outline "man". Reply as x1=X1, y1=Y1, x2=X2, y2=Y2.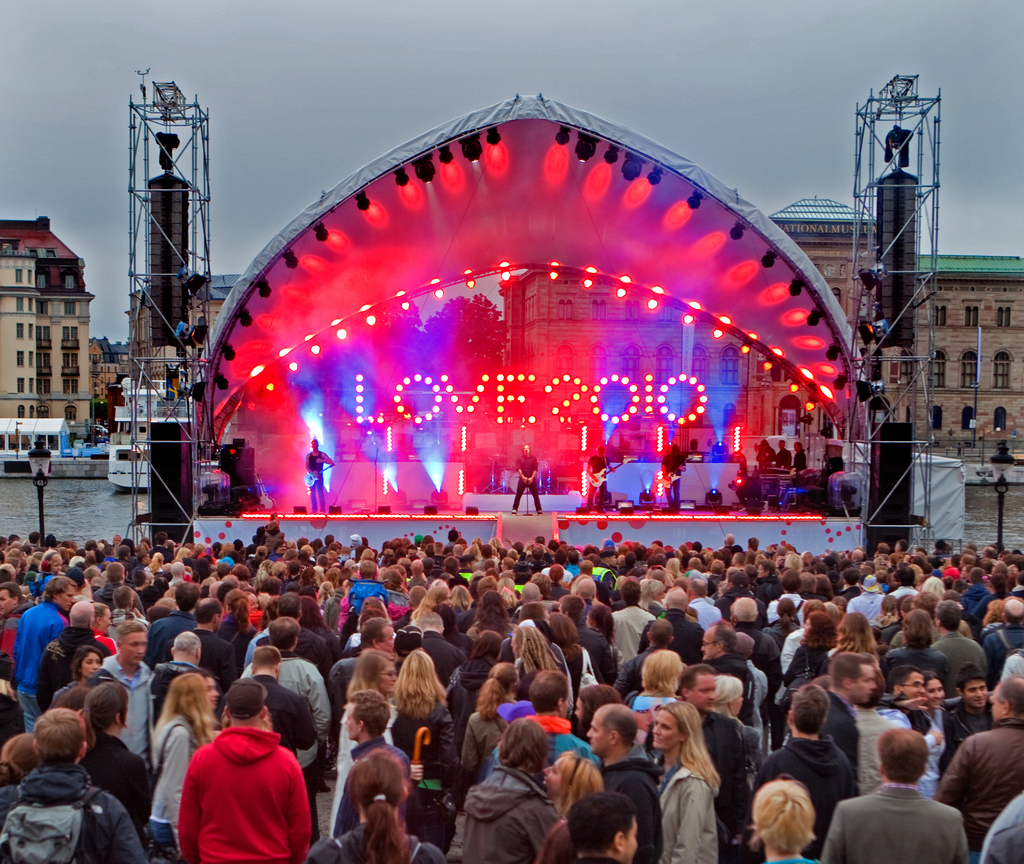
x1=671, y1=656, x2=751, y2=862.
